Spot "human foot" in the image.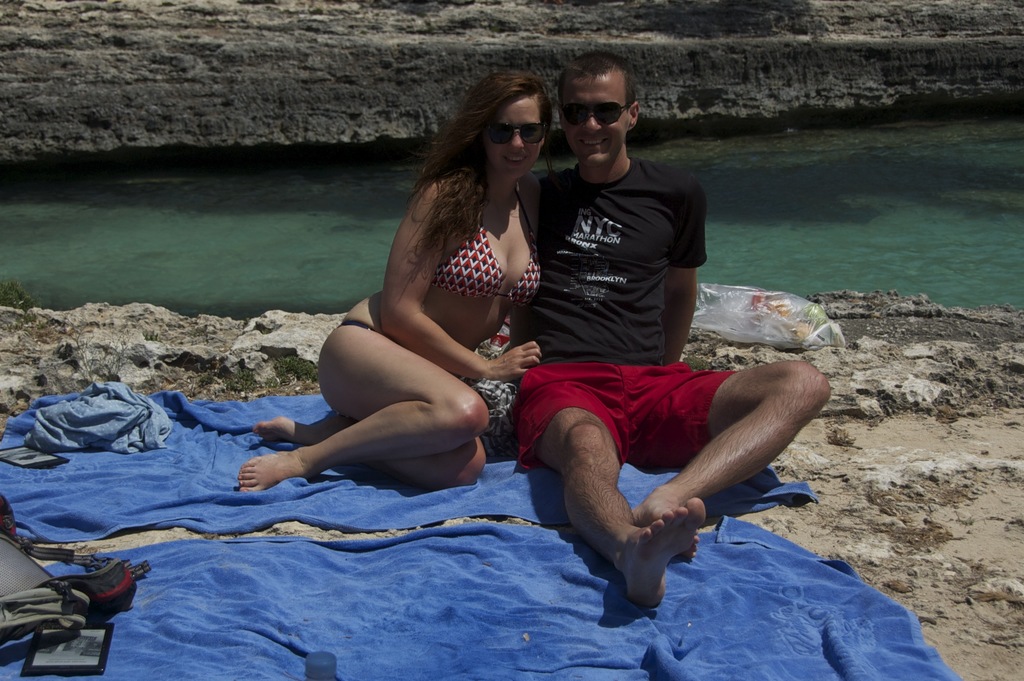
"human foot" found at pyautogui.locateOnScreen(632, 485, 698, 559).
